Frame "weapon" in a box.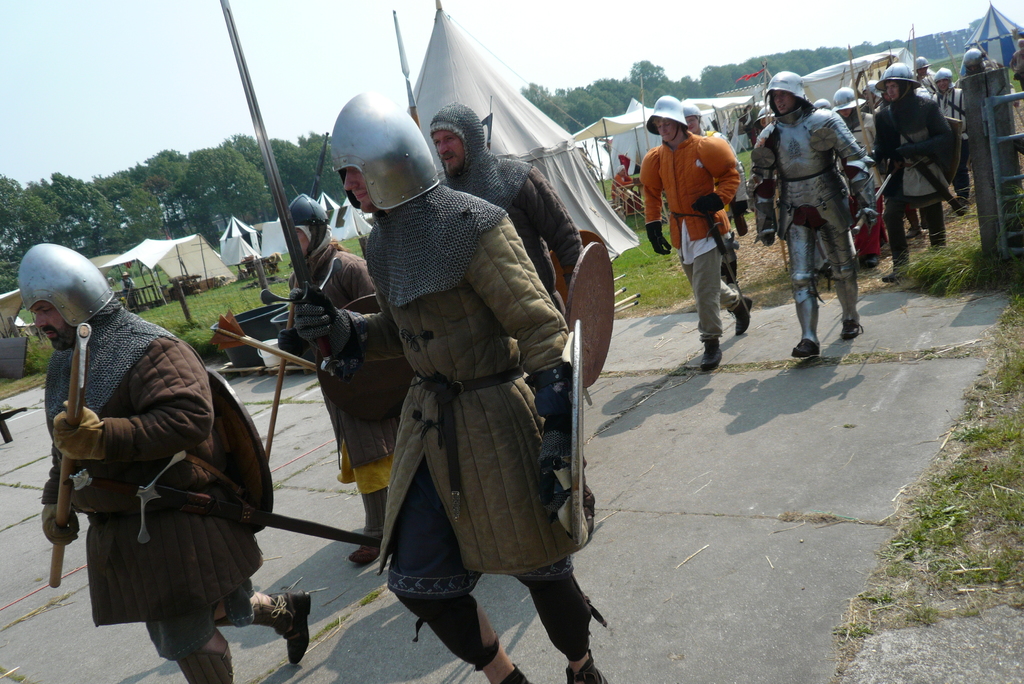
{"left": 207, "top": 307, "right": 317, "bottom": 373}.
